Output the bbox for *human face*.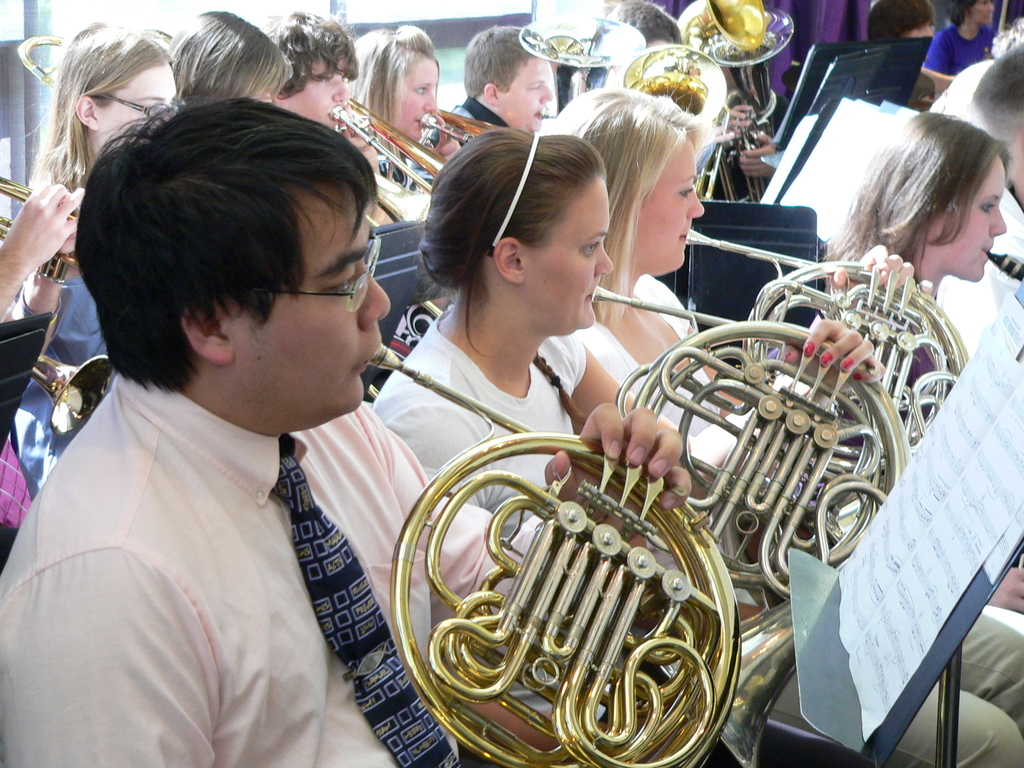
[963,151,1006,282].
